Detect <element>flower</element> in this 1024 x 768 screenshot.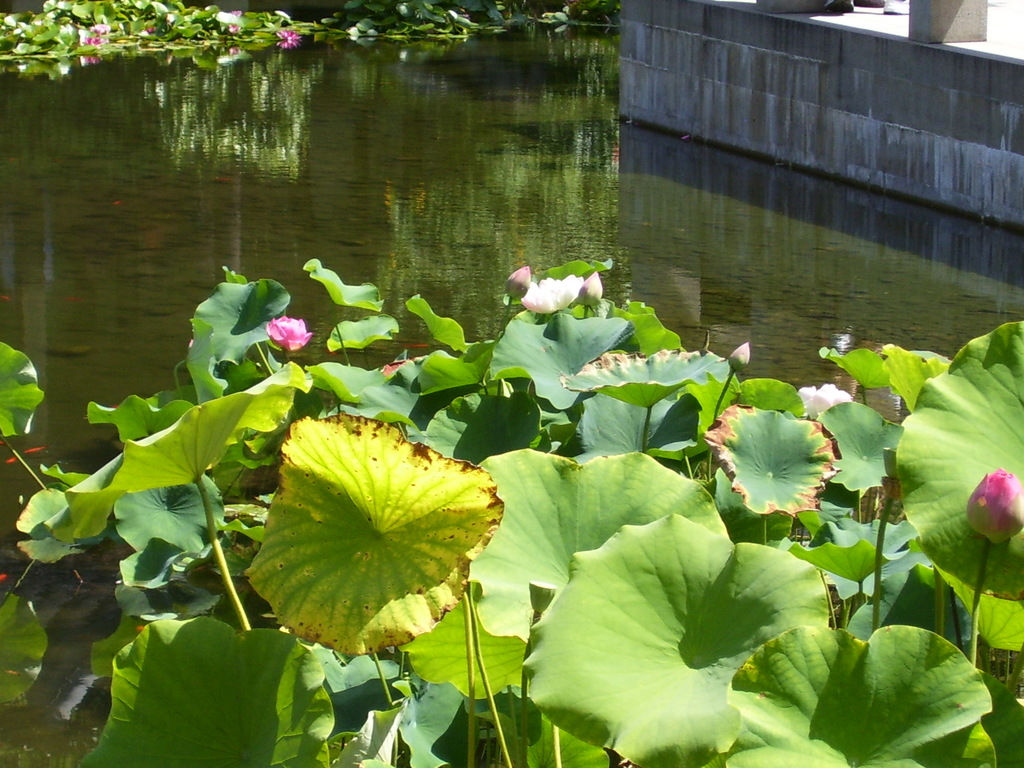
Detection: {"left": 517, "top": 269, "right": 590, "bottom": 317}.
